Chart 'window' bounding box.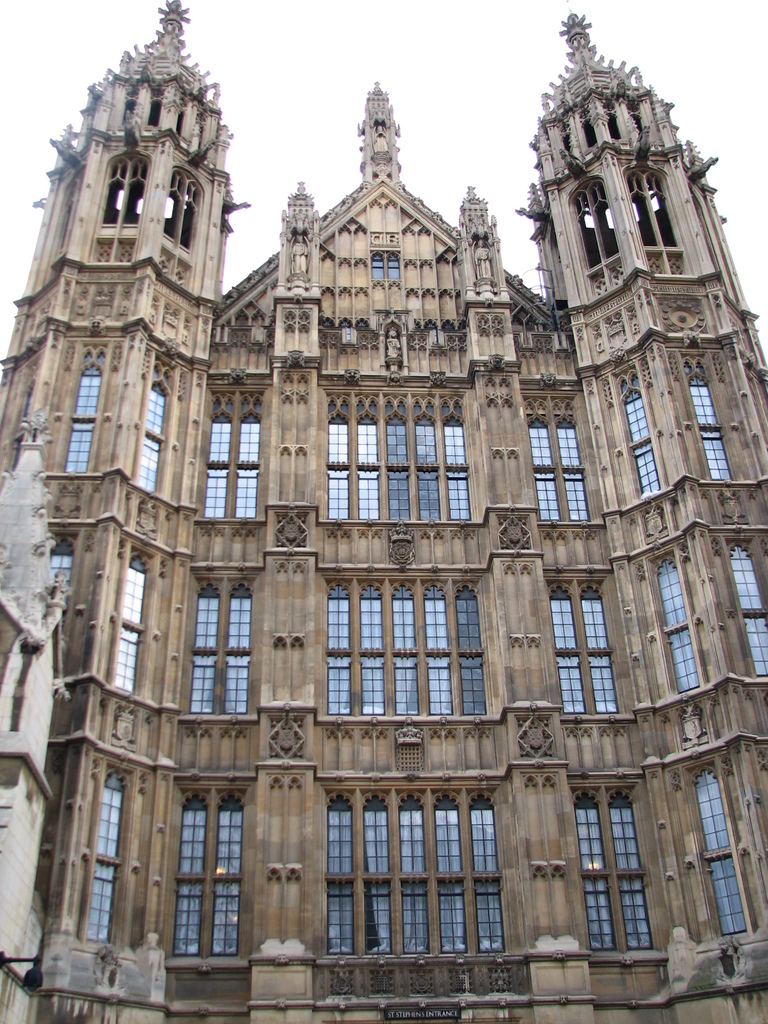
Charted: {"left": 360, "top": 797, "right": 402, "bottom": 947}.
